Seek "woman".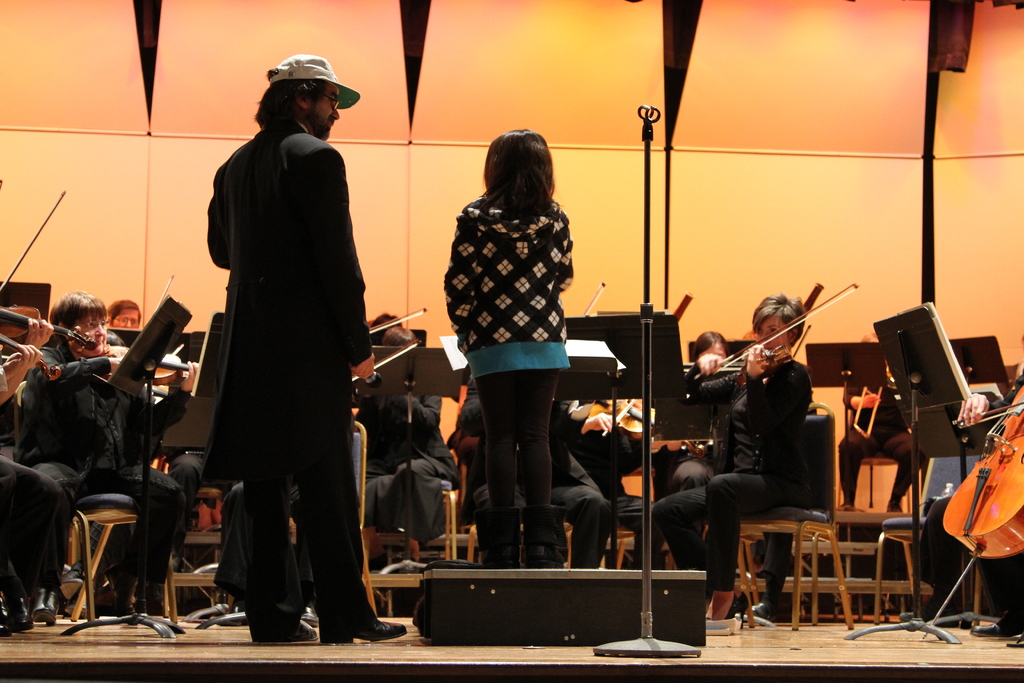
(left=670, top=331, right=741, bottom=495).
